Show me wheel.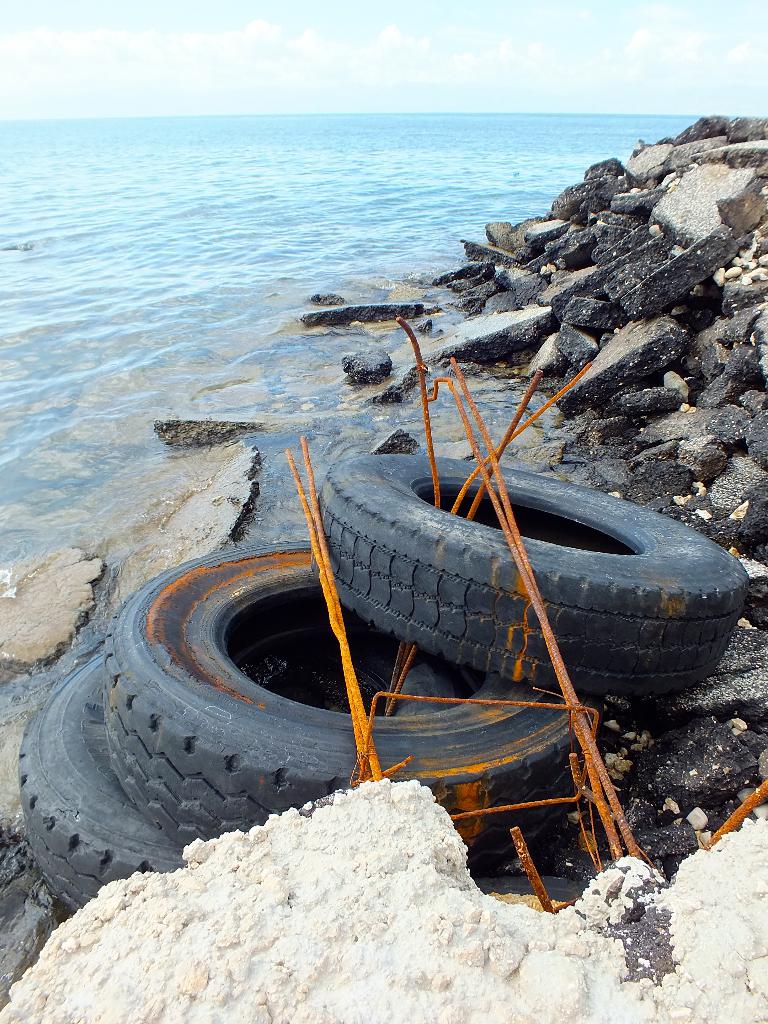
wheel is here: box(315, 454, 751, 702).
